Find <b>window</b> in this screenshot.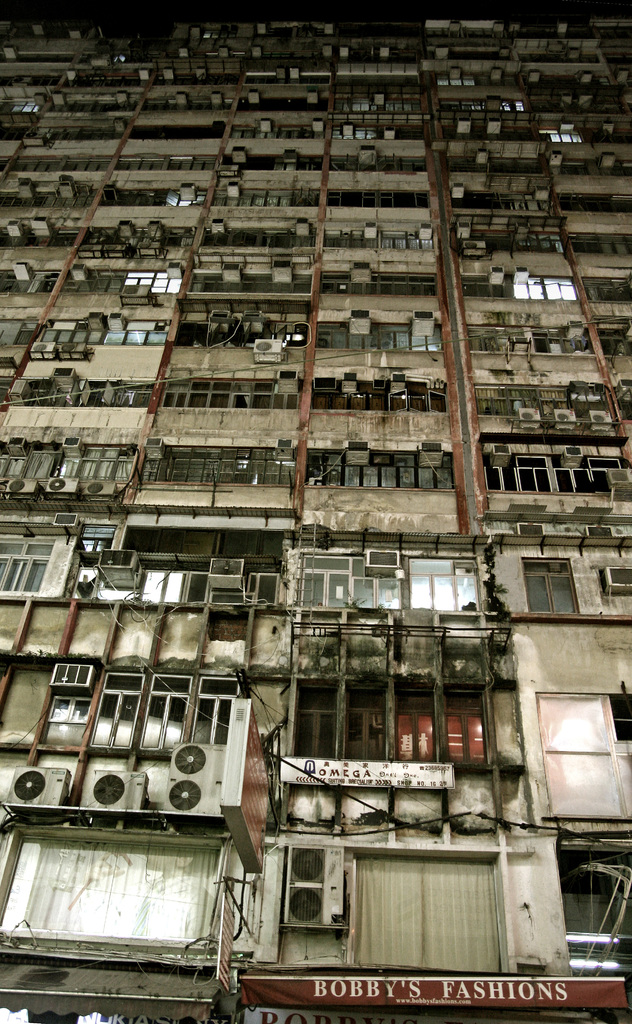
The bounding box for <b>window</b> is 0, 826, 214, 956.
